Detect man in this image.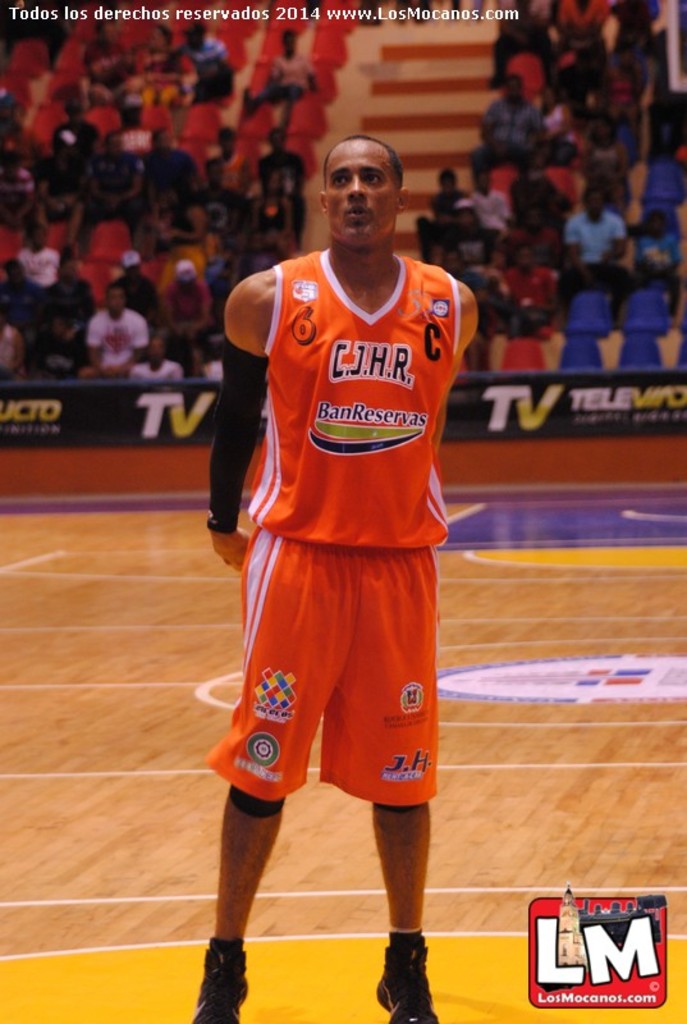
Detection: BBox(563, 183, 628, 303).
